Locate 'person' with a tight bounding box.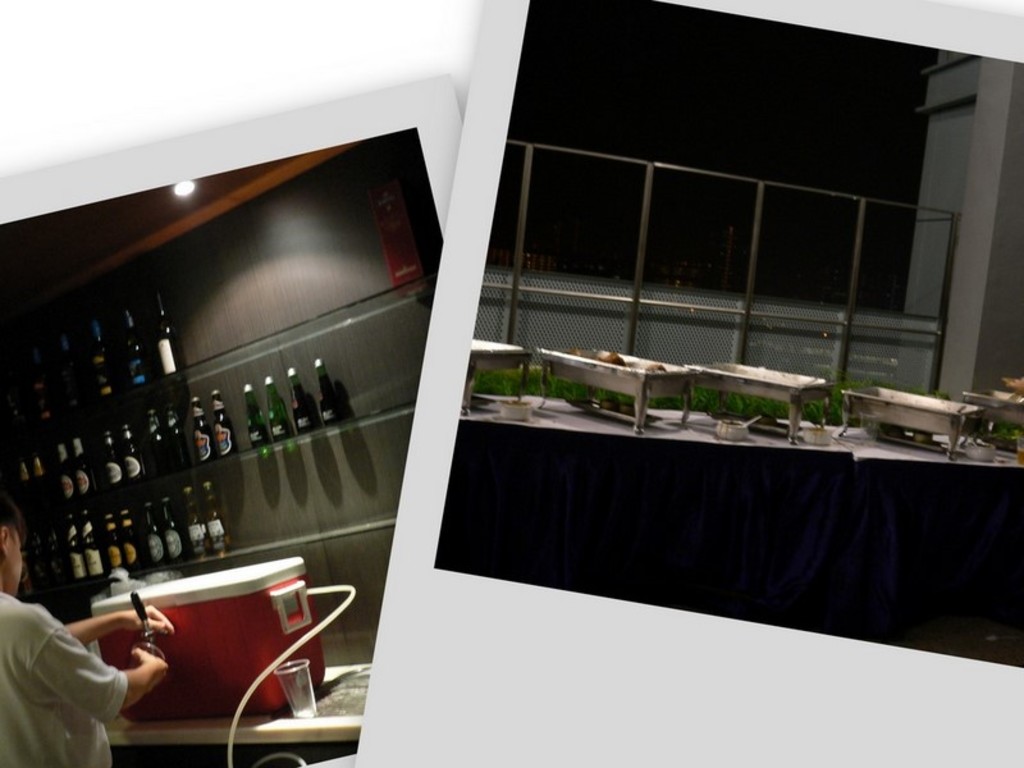
0,497,173,767.
